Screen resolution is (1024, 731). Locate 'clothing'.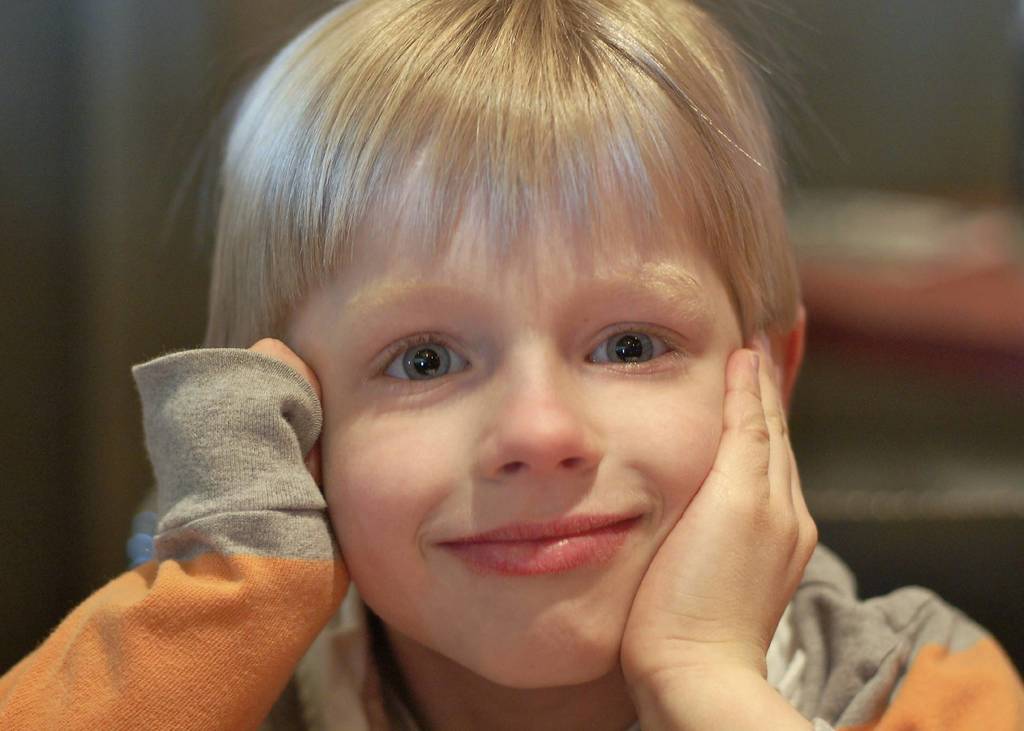
{"x1": 0, "y1": 343, "x2": 1021, "y2": 730}.
